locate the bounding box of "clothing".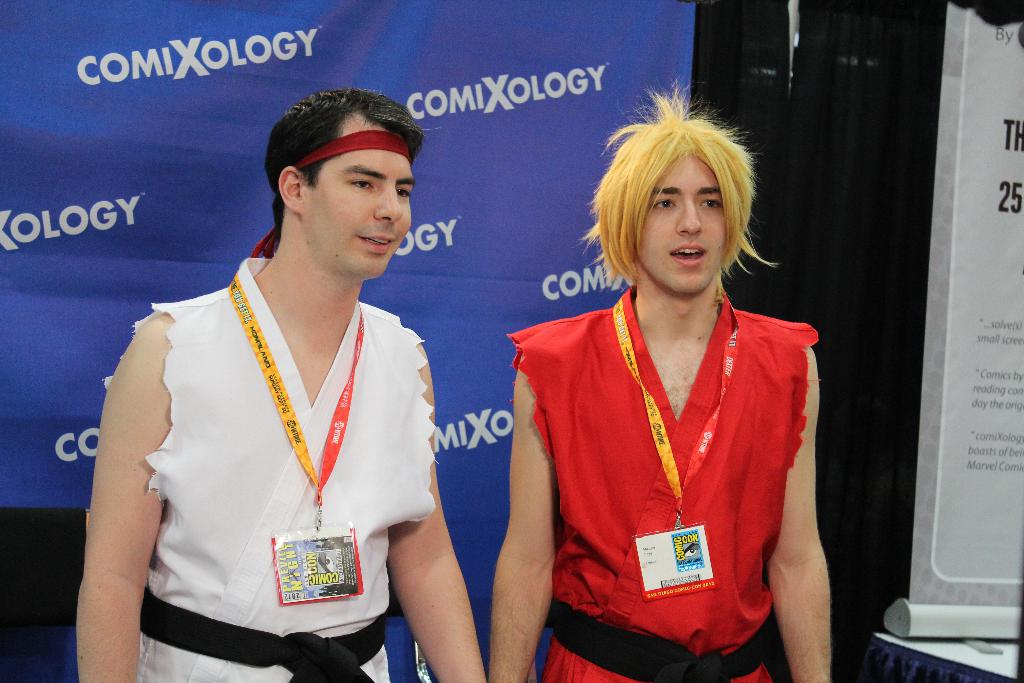
Bounding box: bbox=(507, 292, 828, 682).
